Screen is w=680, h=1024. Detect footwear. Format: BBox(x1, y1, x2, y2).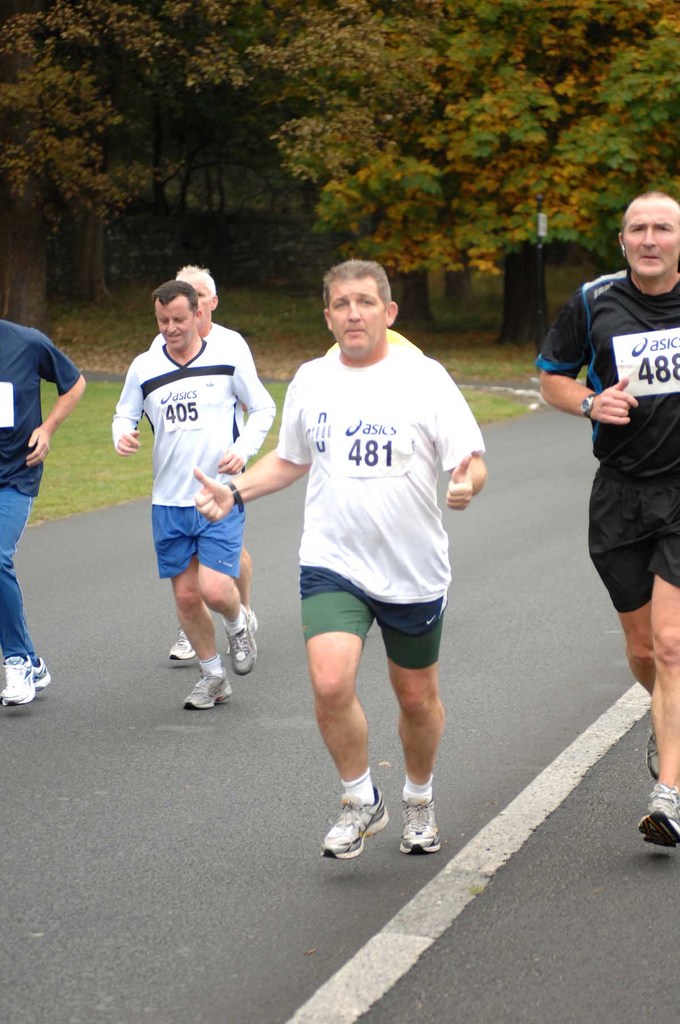
BBox(0, 650, 31, 708).
